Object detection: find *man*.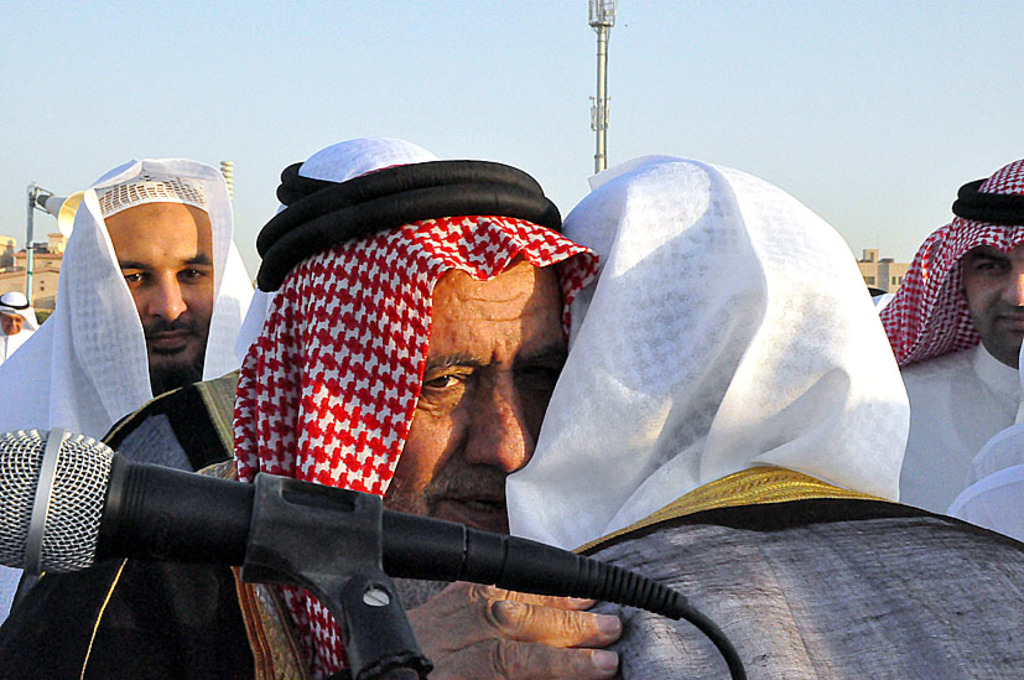
{"x1": 501, "y1": 151, "x2": 1023, "y2": 679}.
